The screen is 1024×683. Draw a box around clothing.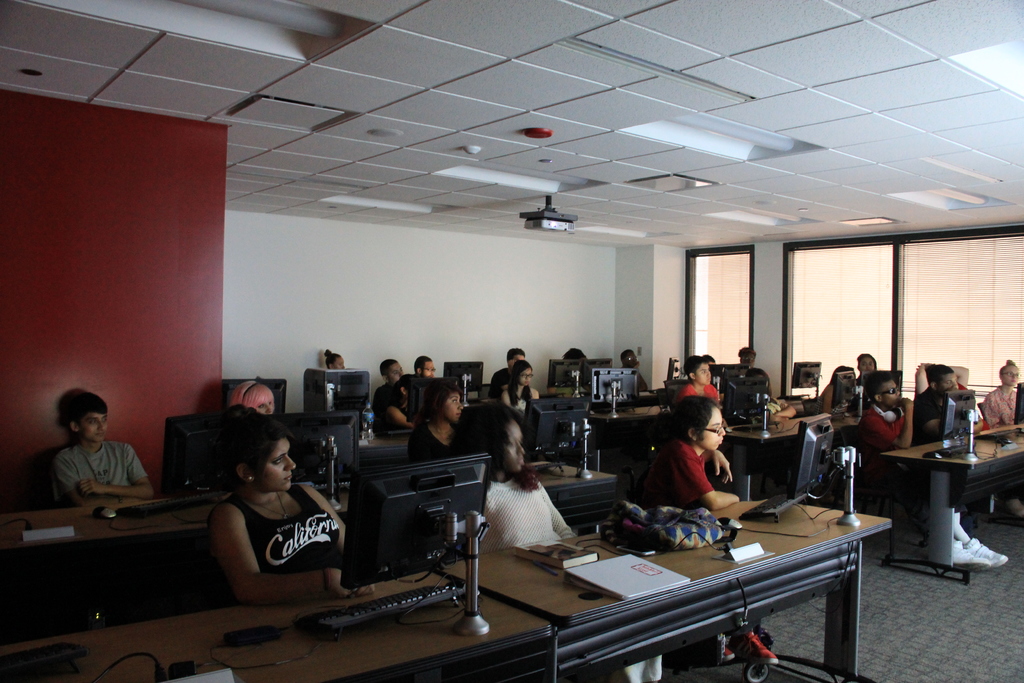
Rect(404, 421, 448, 492).
